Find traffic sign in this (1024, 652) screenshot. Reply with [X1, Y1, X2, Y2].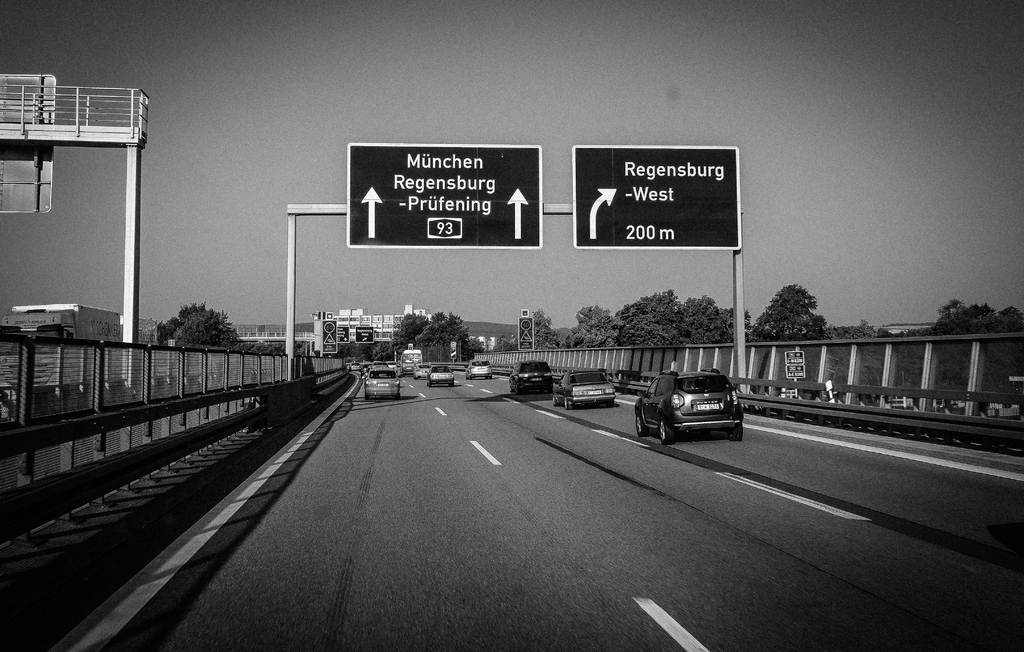
[347, 141, 545, 246].
